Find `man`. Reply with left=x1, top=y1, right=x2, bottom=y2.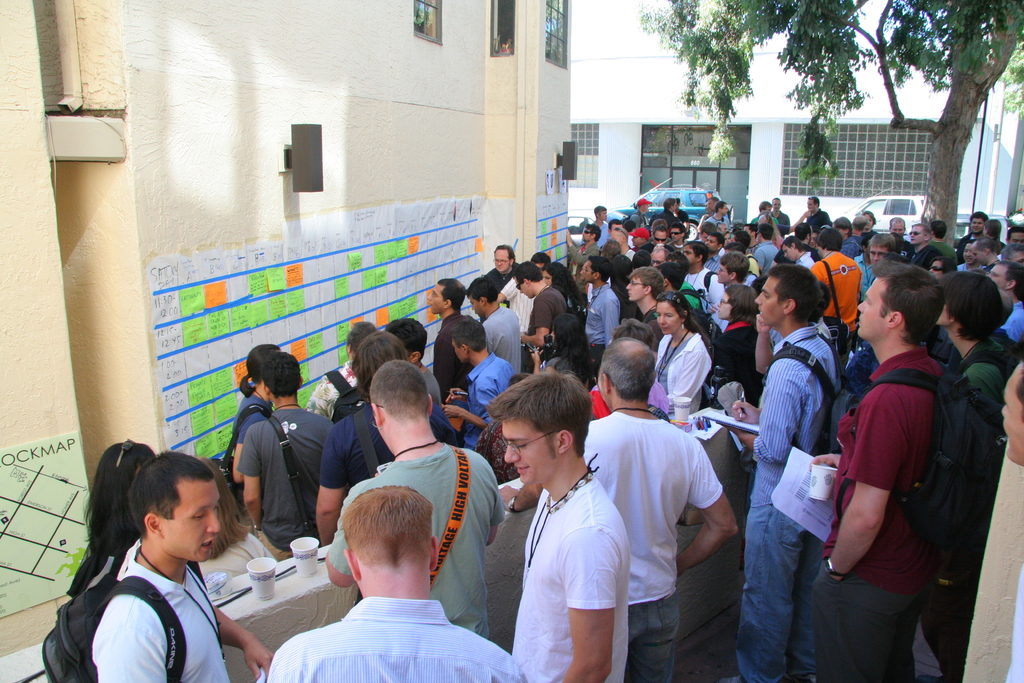
left=643, top=224, right=669, bottom=247.
